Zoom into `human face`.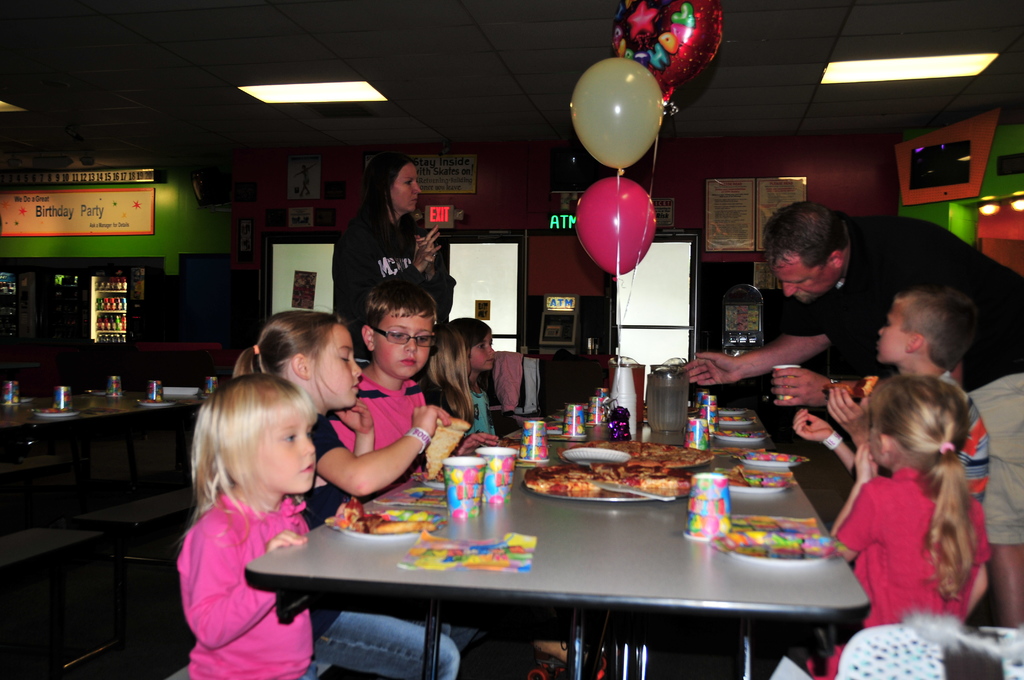
Zoom target: bbox(250, 401, 321, 502).
